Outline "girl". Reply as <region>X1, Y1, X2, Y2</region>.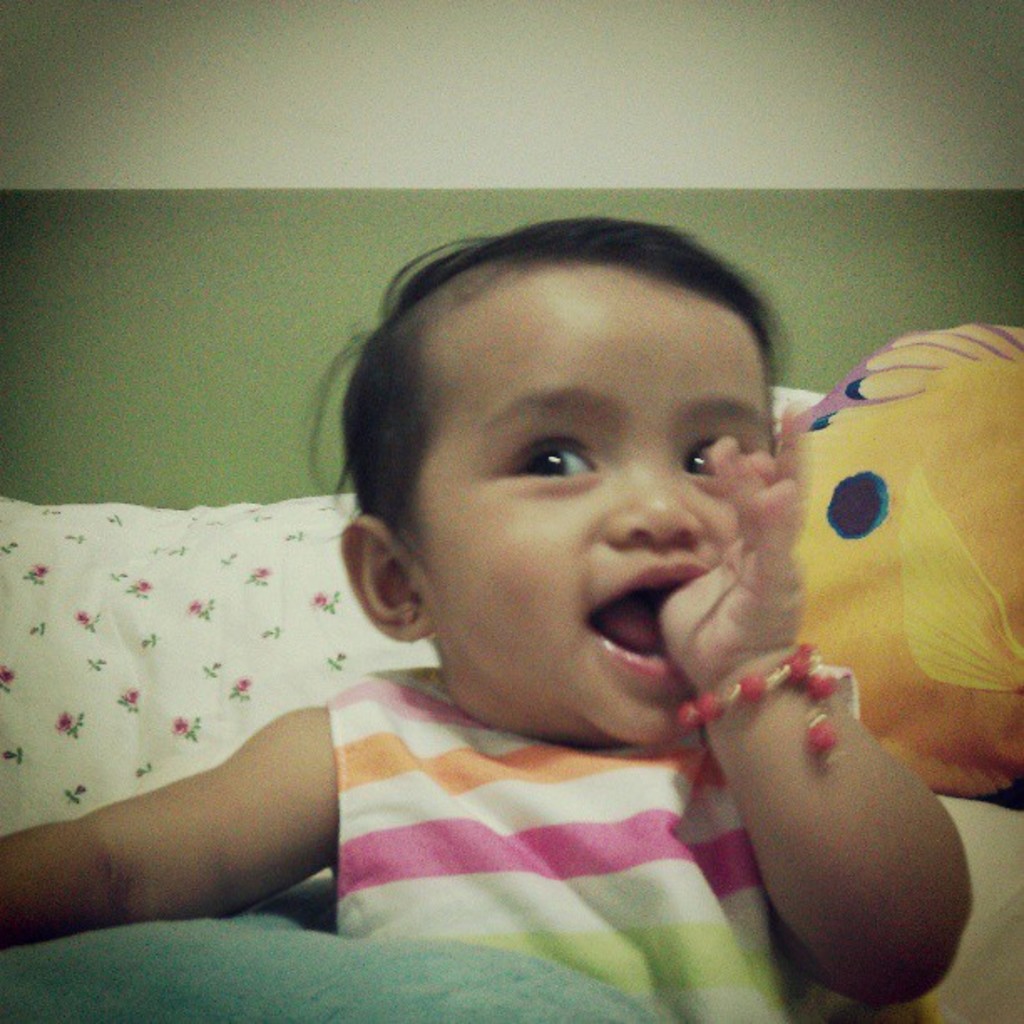
<region>3, 223, 972, 1021</region>.
